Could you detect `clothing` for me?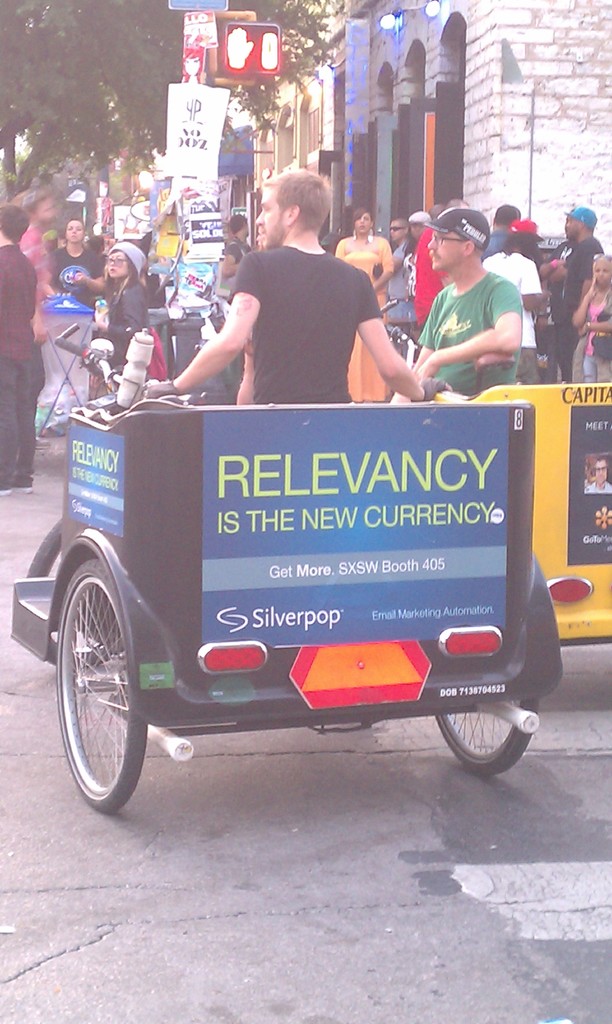
Detection result: [223, 230, 251, 284].
